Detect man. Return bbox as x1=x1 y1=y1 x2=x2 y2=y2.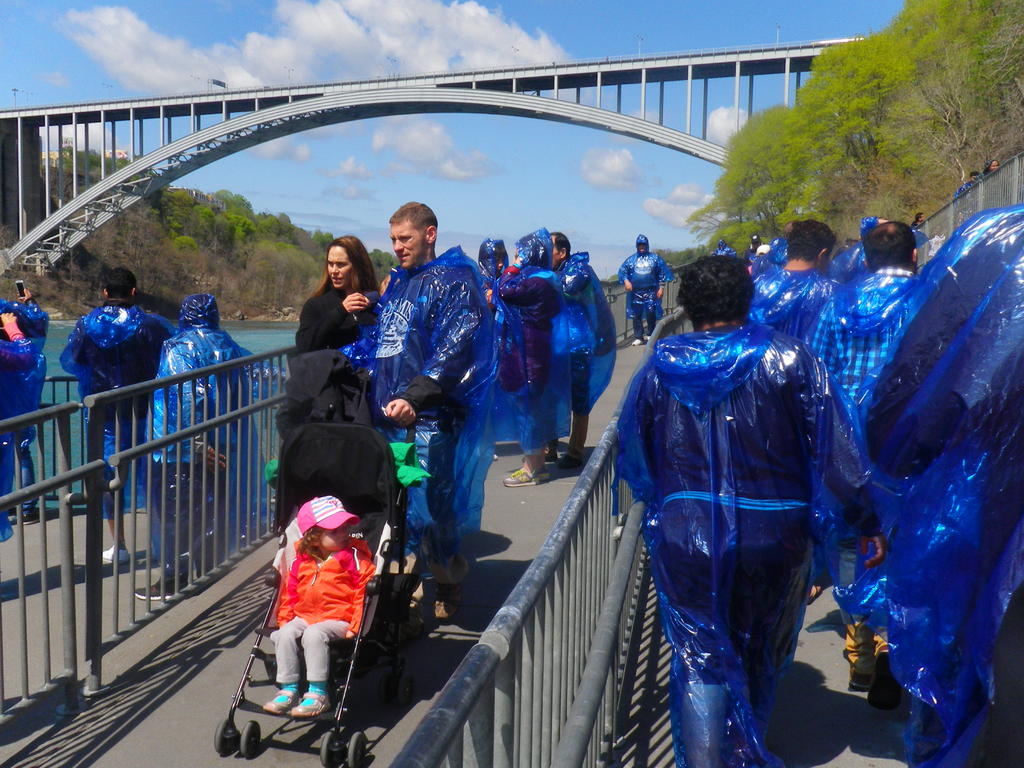
x1=138 y1=285 x2=290 y2=600.
